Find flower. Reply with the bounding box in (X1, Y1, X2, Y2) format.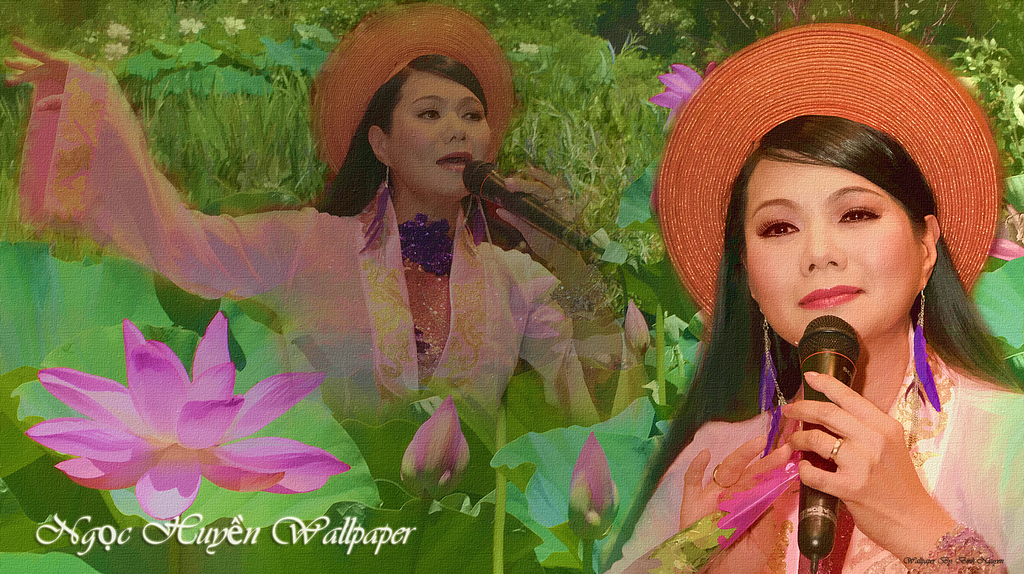
(394, 395, 474, 480).
